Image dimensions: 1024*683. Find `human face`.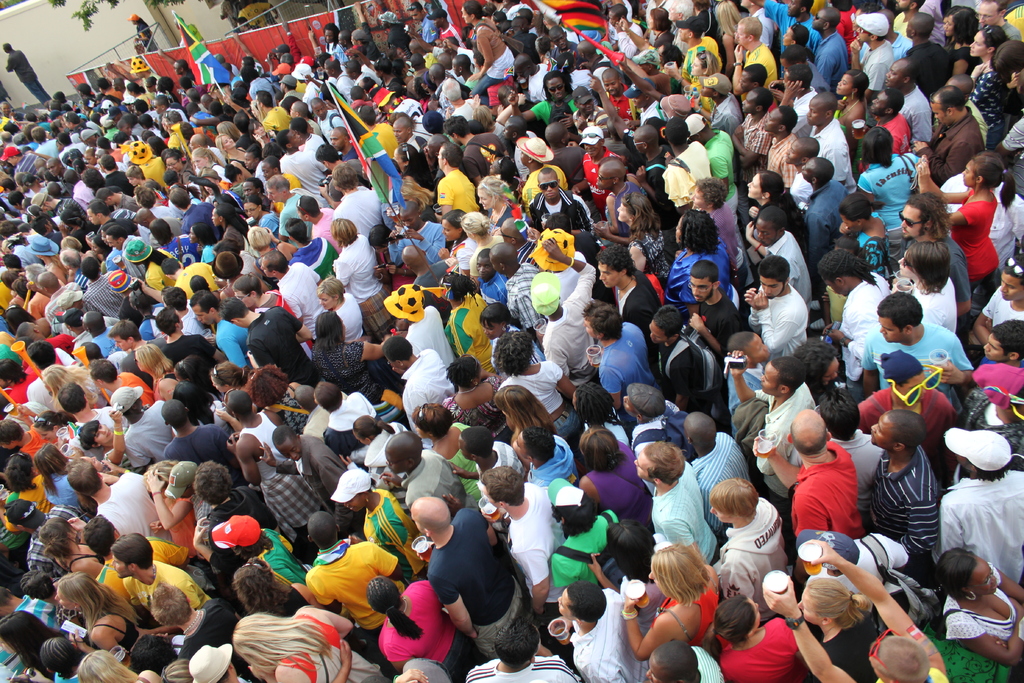
[left=548, top=81, right=565, bottom=103].
